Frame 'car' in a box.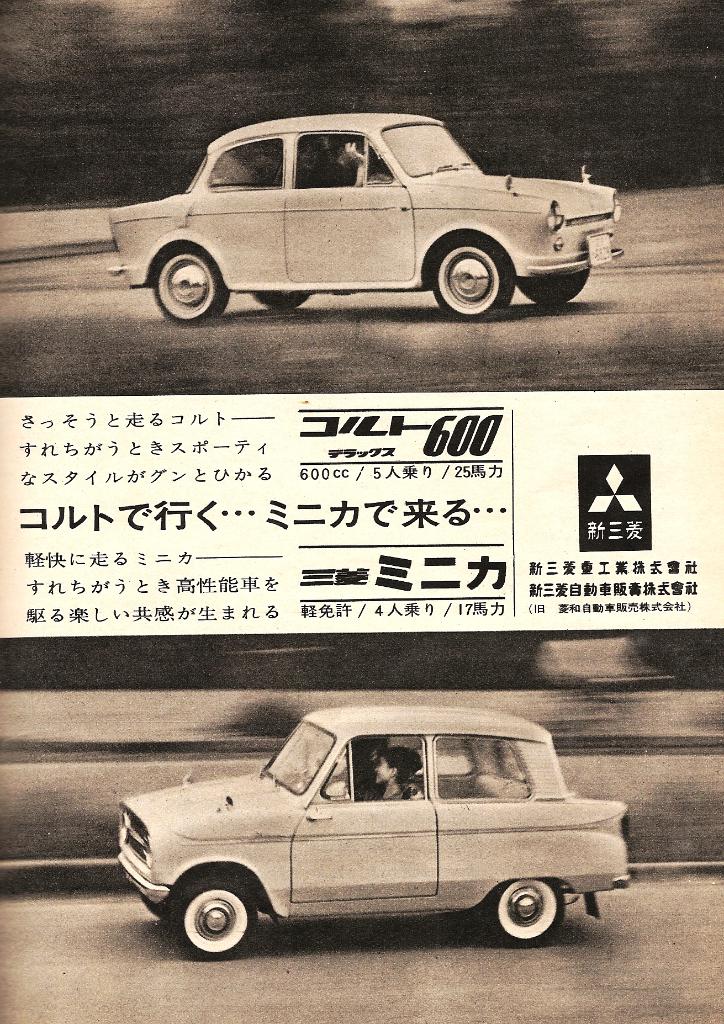
111, 107, 629, 320.
